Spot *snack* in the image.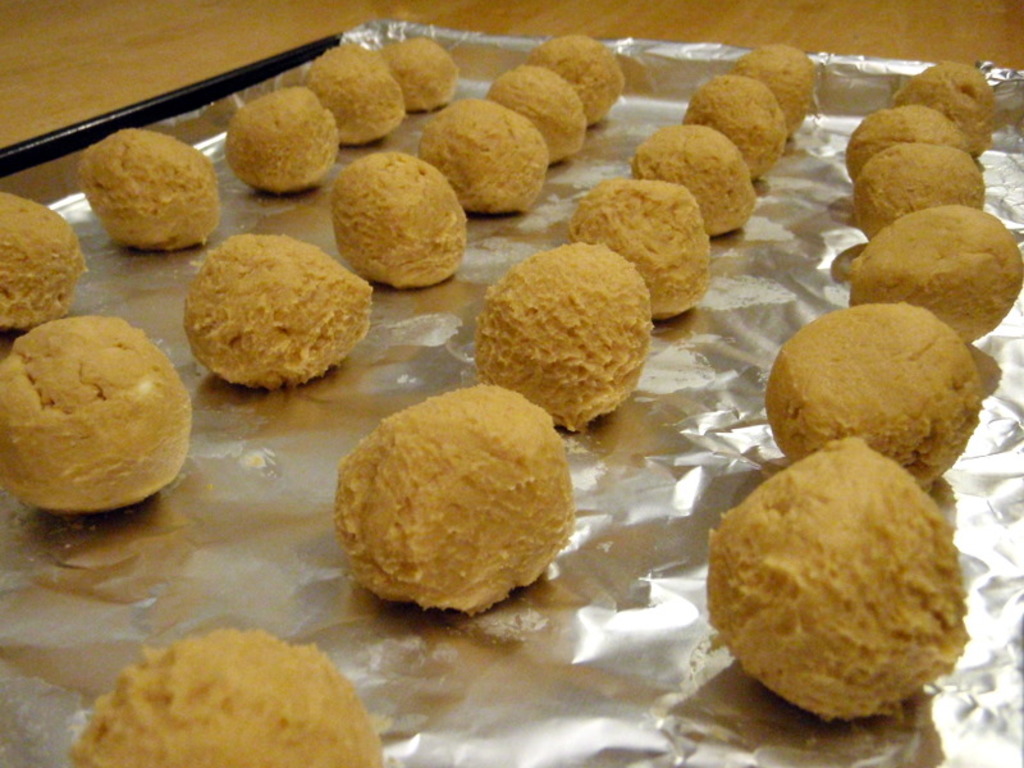
*snack* found at region(67, 129, 228, 252).
